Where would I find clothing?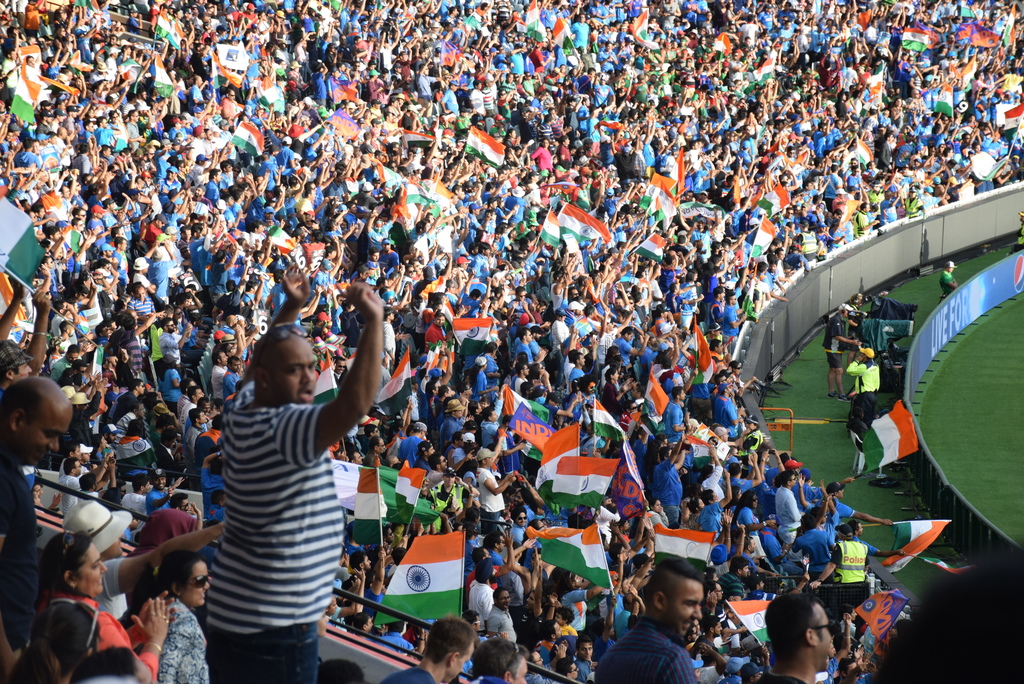
At 849,364,880,465.
